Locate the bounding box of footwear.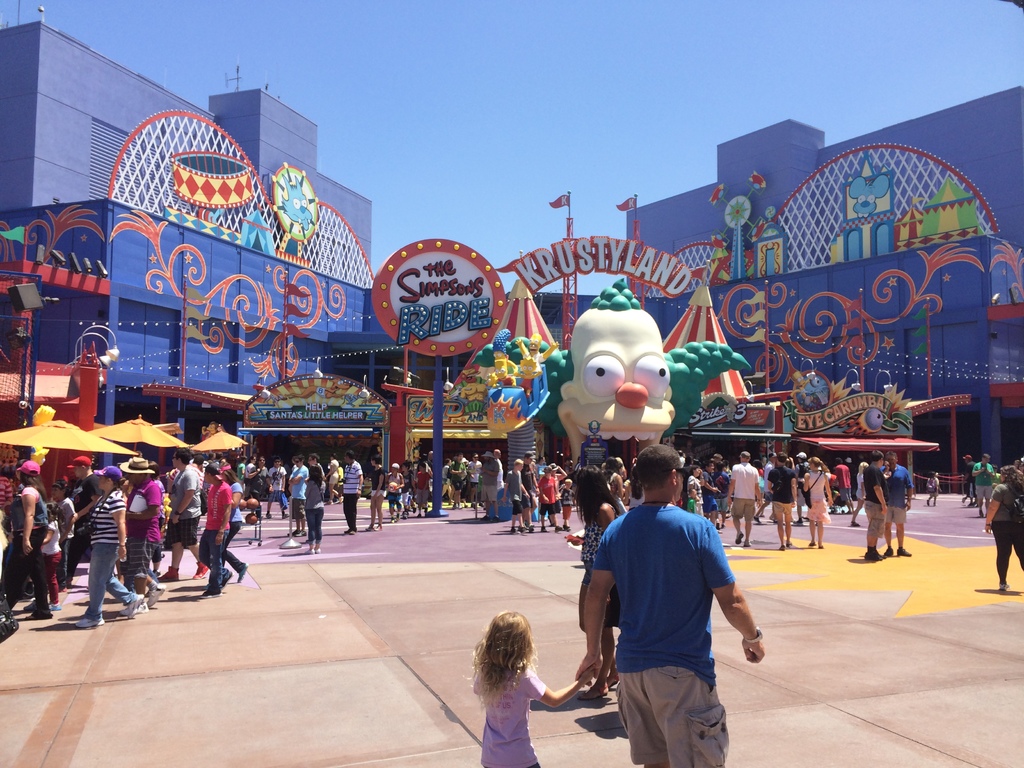
Bounding box: (851, 522, 858, 525).
